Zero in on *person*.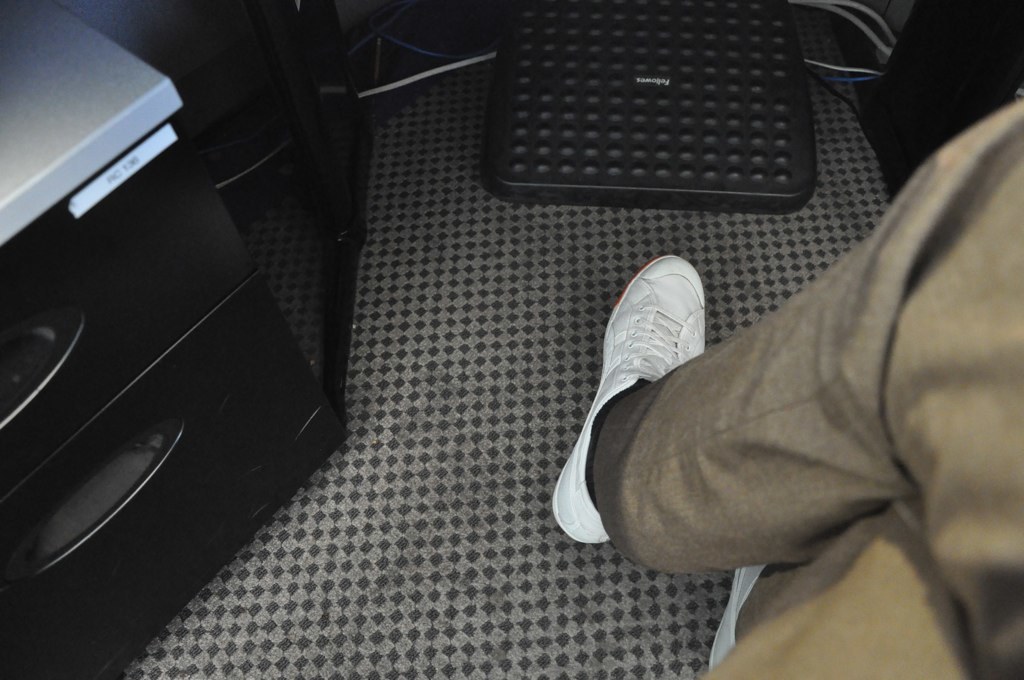
Zeroed in: bbox(547, 97, 1023, 679).
